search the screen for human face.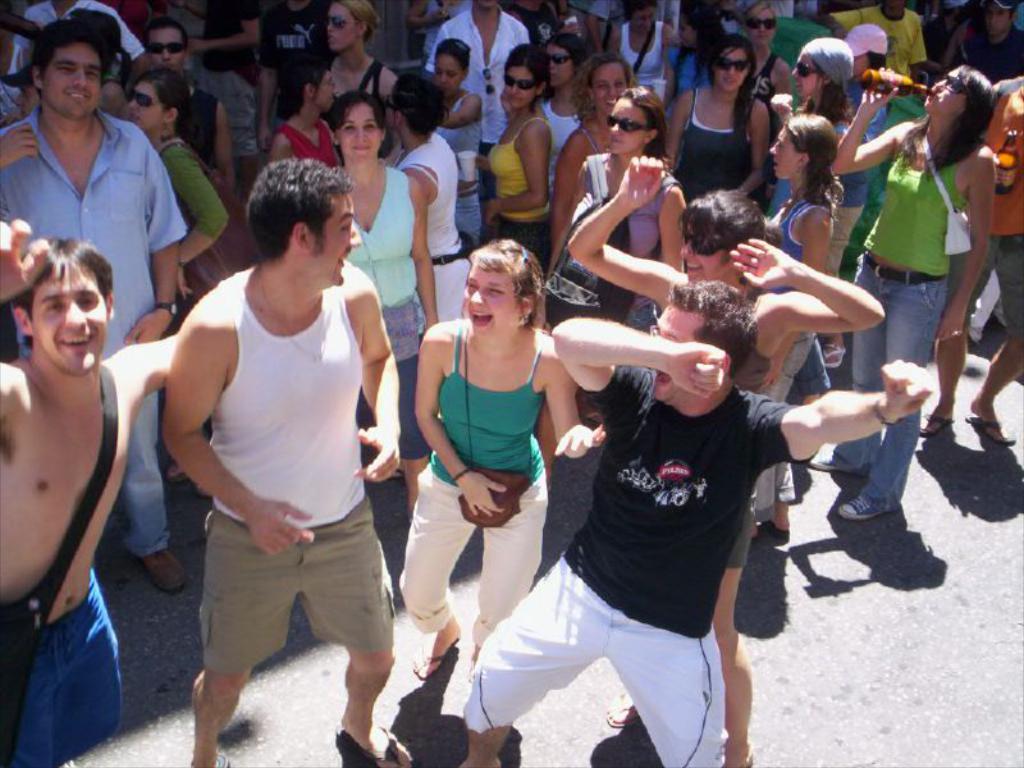
Found at [left=436, top=56, right=460, bottom=92].
